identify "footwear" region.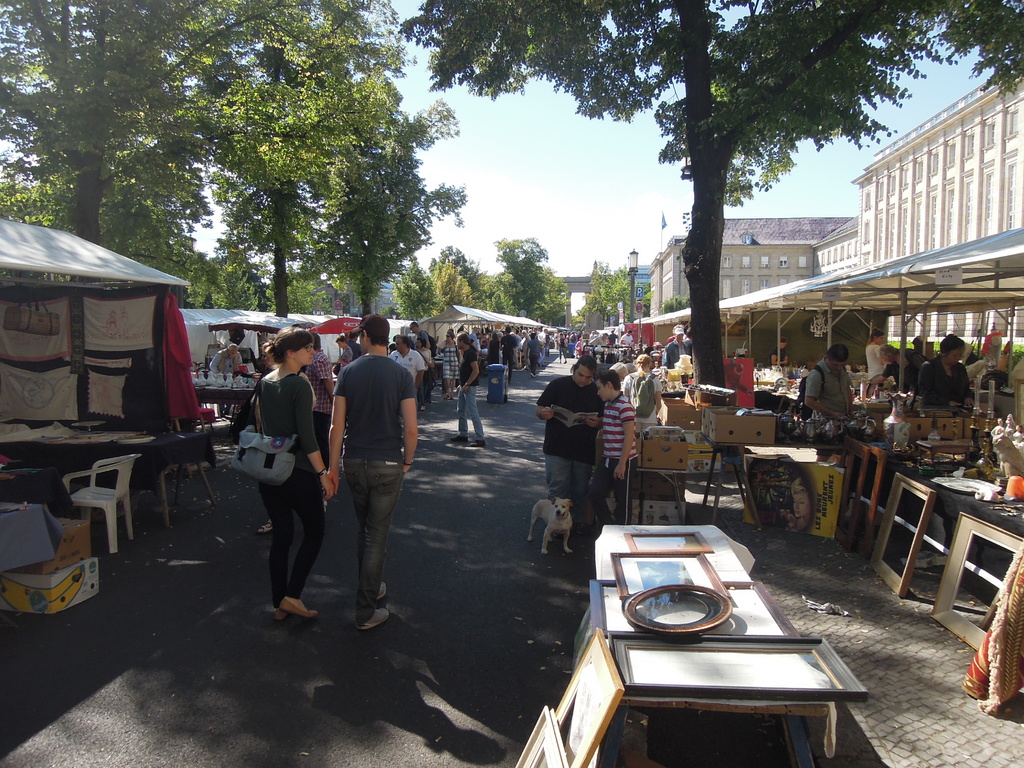
Region: 378 582 386 602.
